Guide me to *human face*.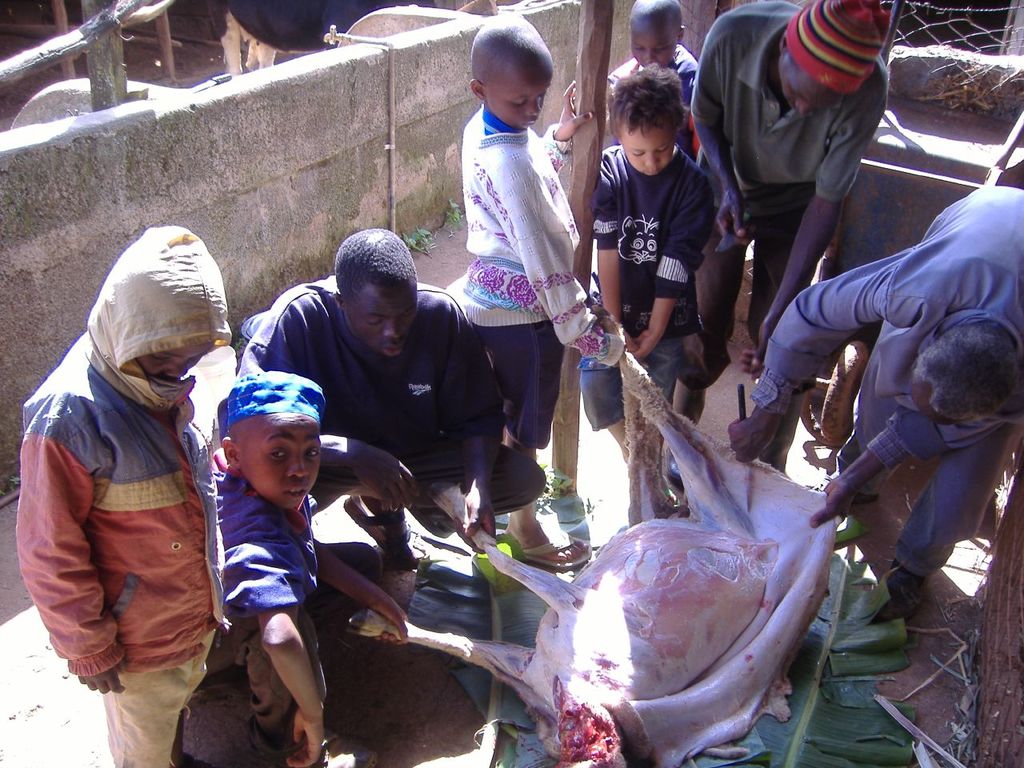
Guidance: <region>238, 412, 322, 510</region>.
